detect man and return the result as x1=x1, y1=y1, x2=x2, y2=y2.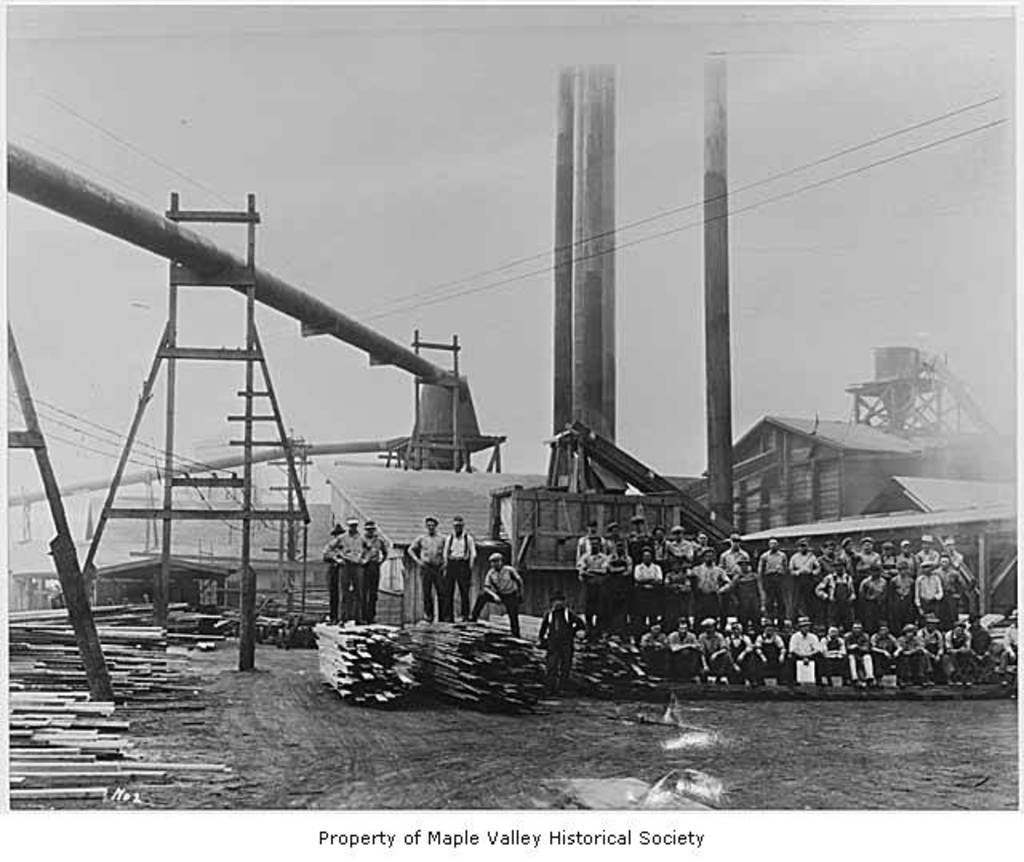
x1=966, y1=576, x2=979, y2=621.
